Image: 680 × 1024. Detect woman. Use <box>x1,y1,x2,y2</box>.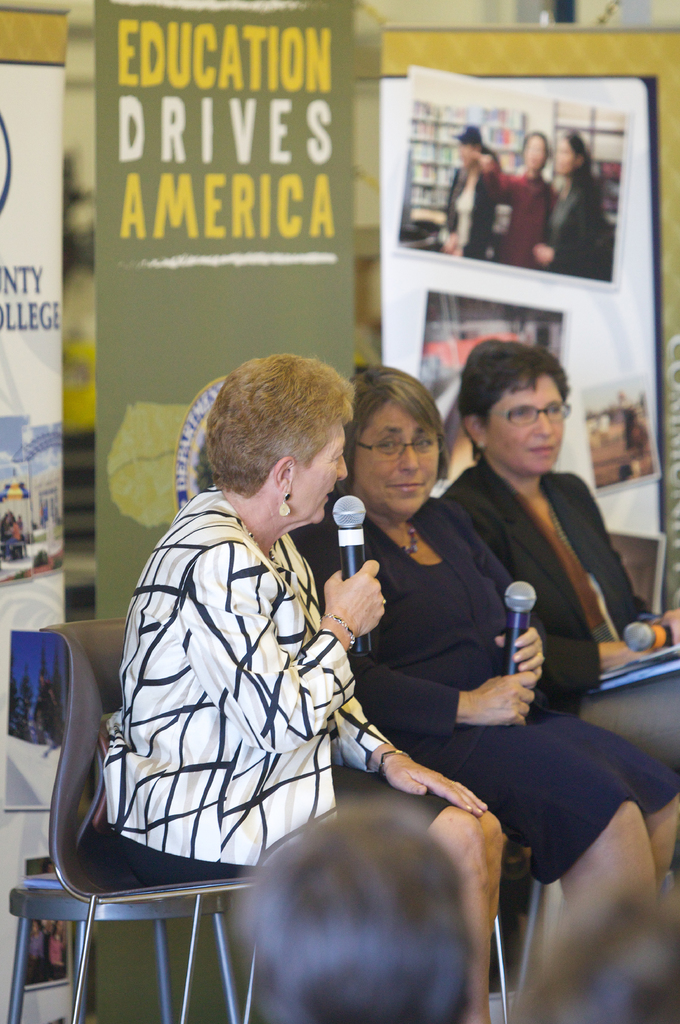
<box>470,123,554,261</box>.
